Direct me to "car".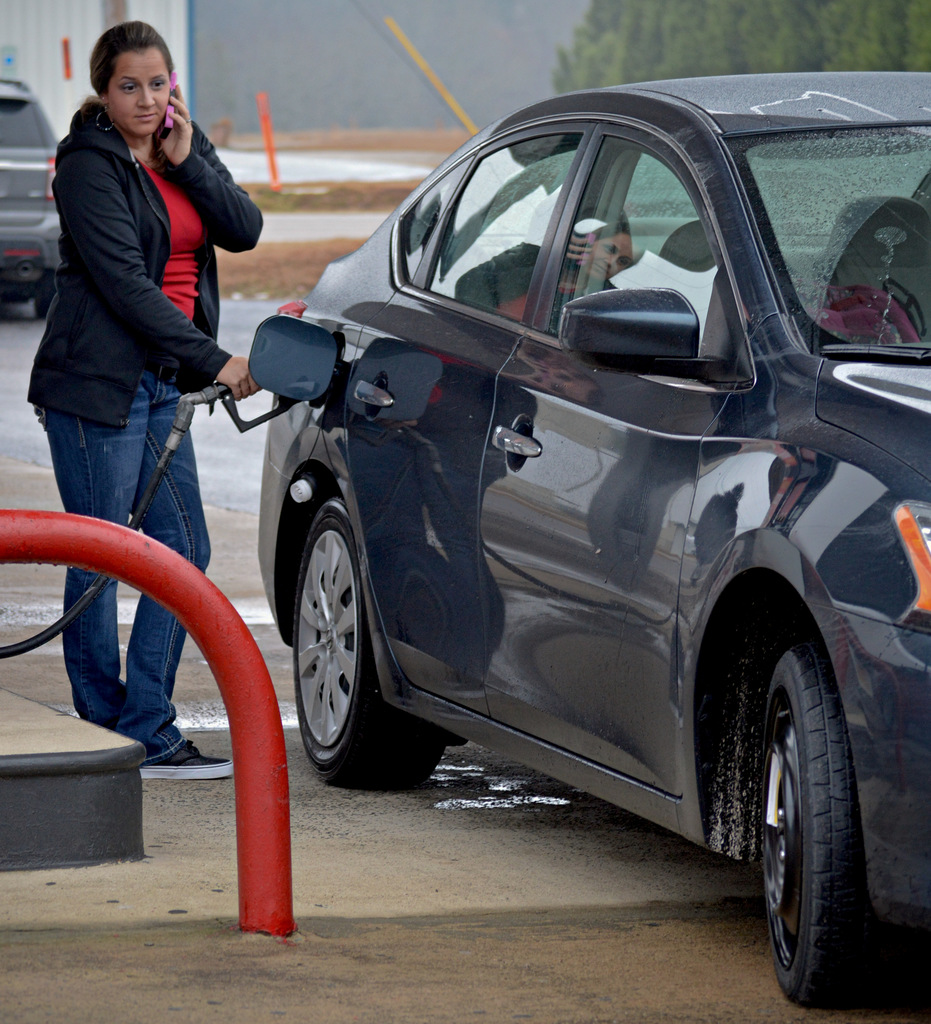
Direction: 0,68,61,316.
